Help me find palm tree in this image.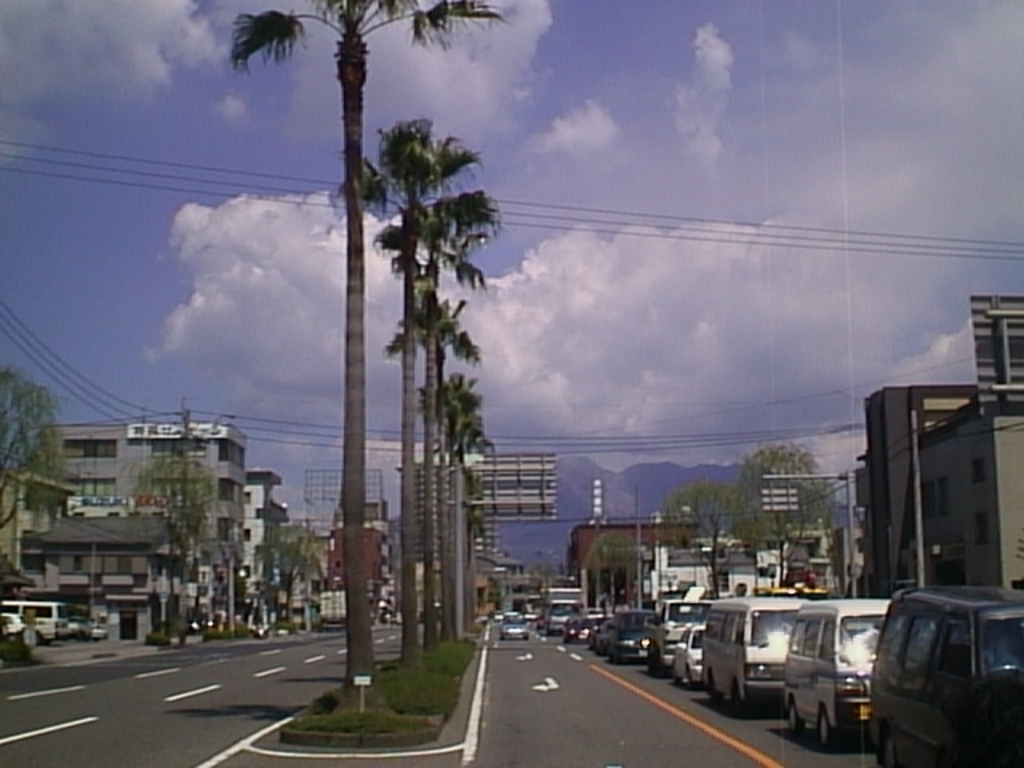
Found it: x1=419, y1=306, x2=485, y2=650.
